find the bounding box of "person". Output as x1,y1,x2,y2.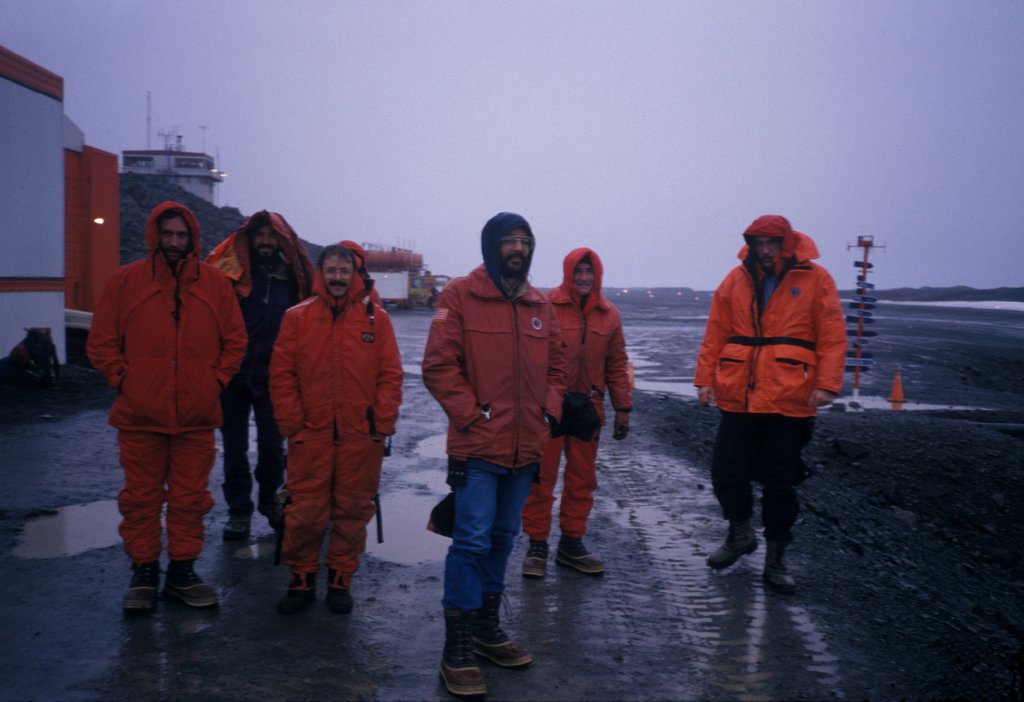
692,204,845,585.
